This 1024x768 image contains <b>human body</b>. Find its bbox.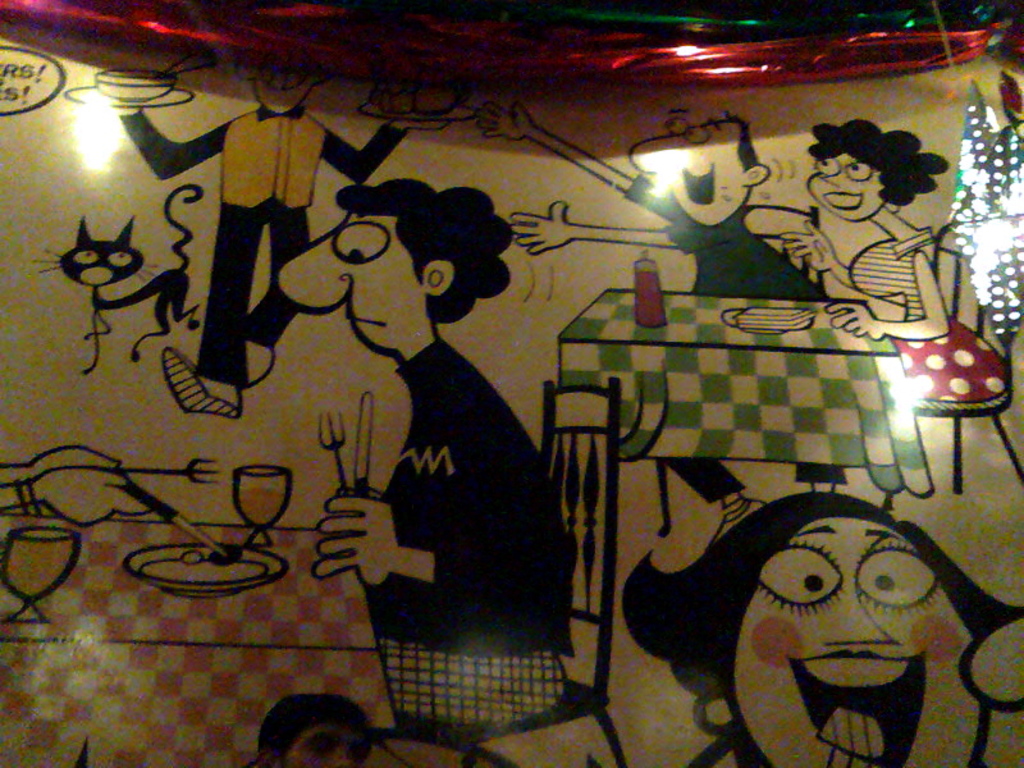
rect(312, 335, 572, 767).
